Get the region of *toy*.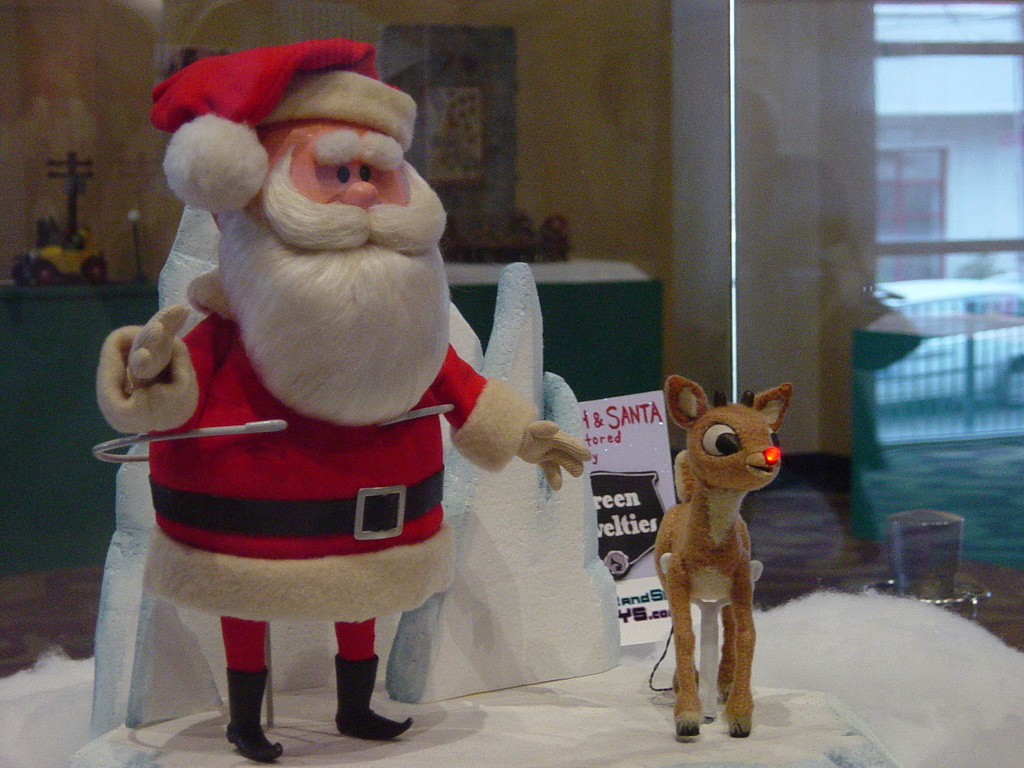
box(93, 45, 579, 746).
